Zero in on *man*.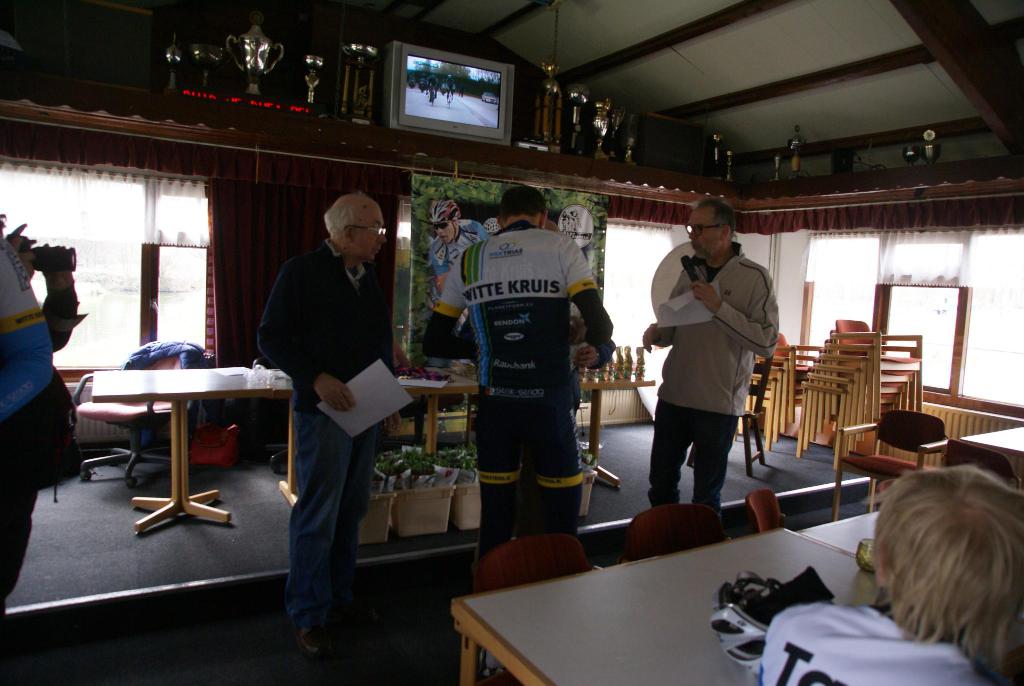
Zeroed in: {"left": 251, "top": 192, "right": 413, "bottom": 636}.
